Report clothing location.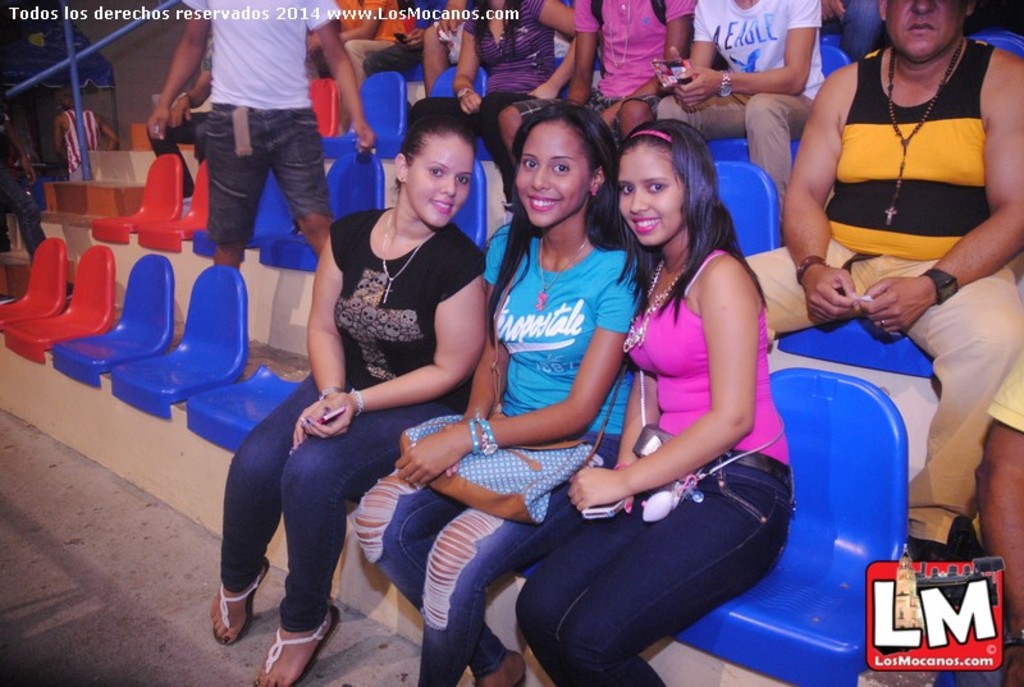
Report: box=[823, 28, 992, 260].
